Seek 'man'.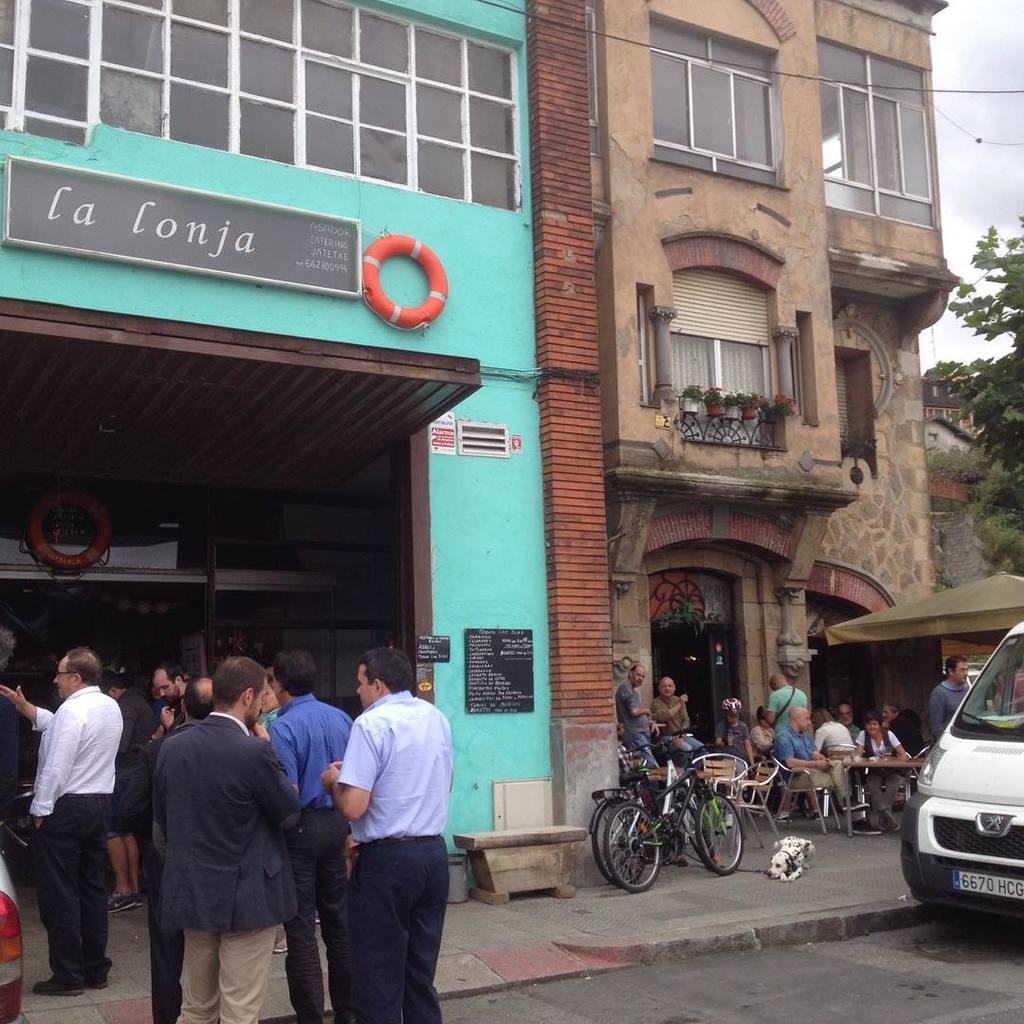
(254,648,360,1023).
